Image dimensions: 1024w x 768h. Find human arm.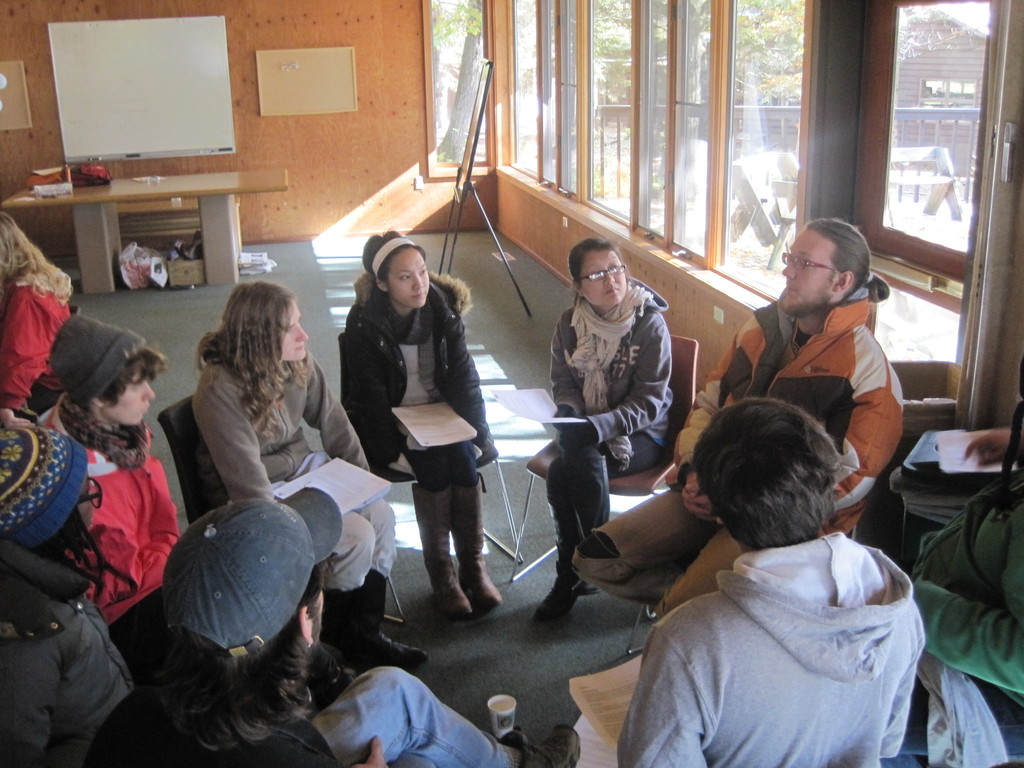
detection(964, 430, 1023, 465).
